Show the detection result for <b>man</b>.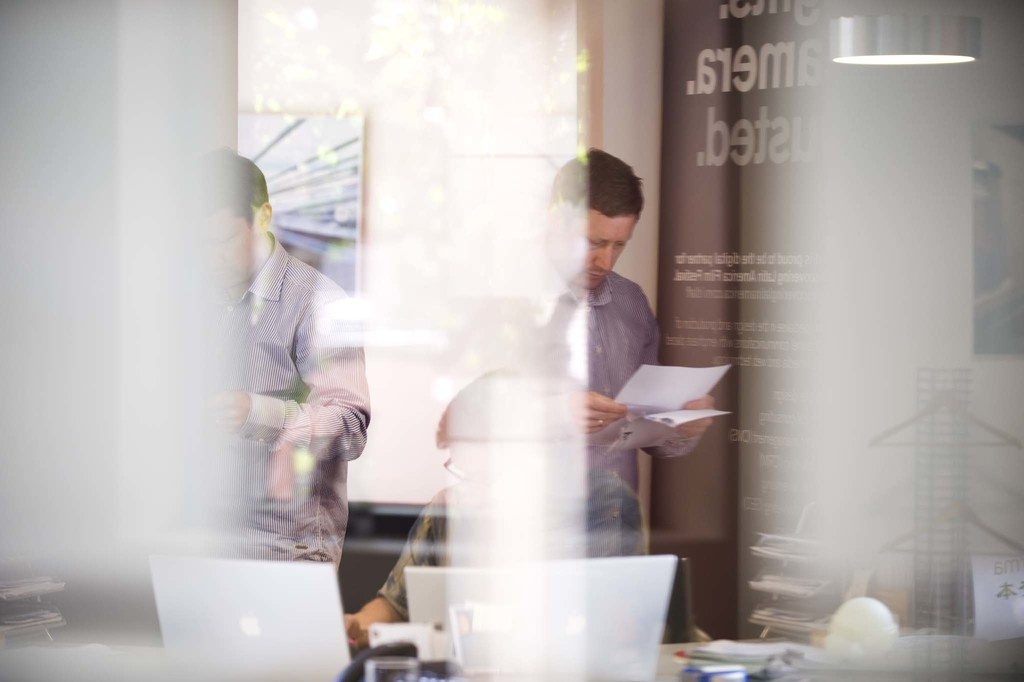
116:142:372:572.
